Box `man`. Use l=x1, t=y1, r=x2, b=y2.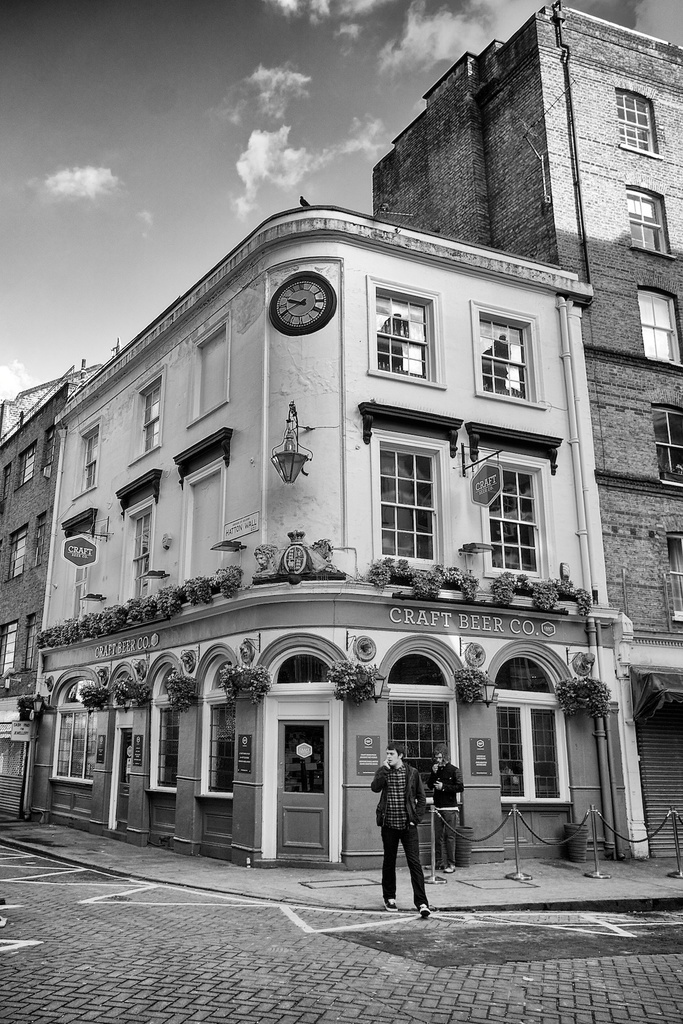
l=372, t=769, r=441, b=911.
